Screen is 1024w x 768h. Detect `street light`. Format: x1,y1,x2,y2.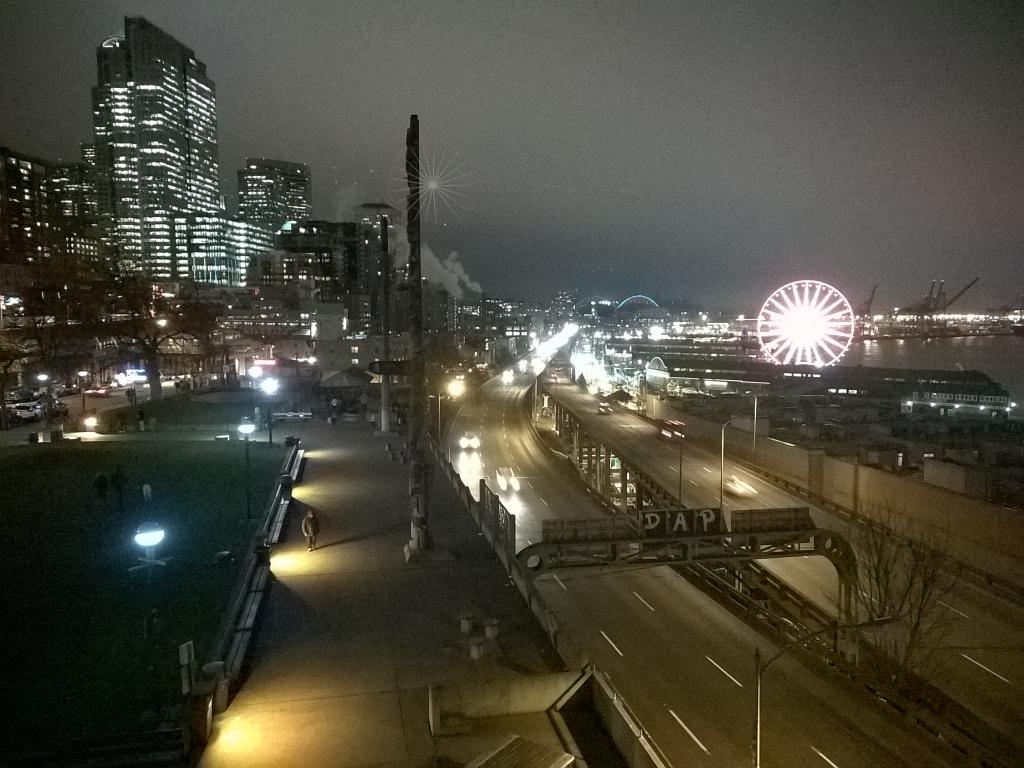
432,377,469,440.
